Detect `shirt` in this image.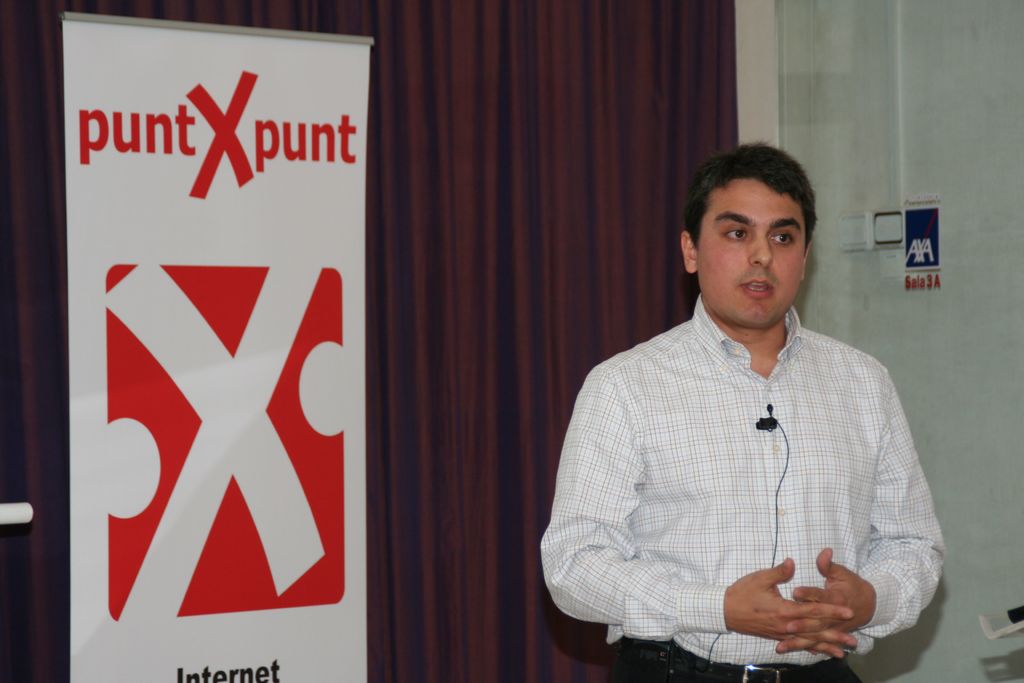
Detection: <bbox>579, 286, 929, 657</bbox>.
